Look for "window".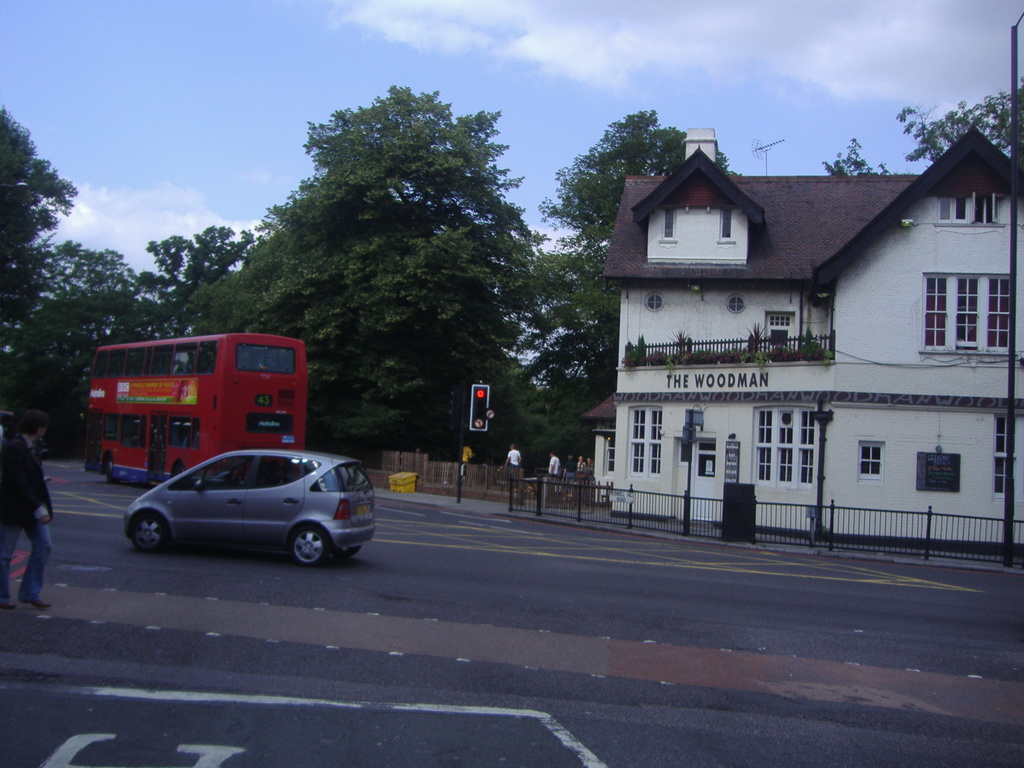
Found: (169,457,260,490).
